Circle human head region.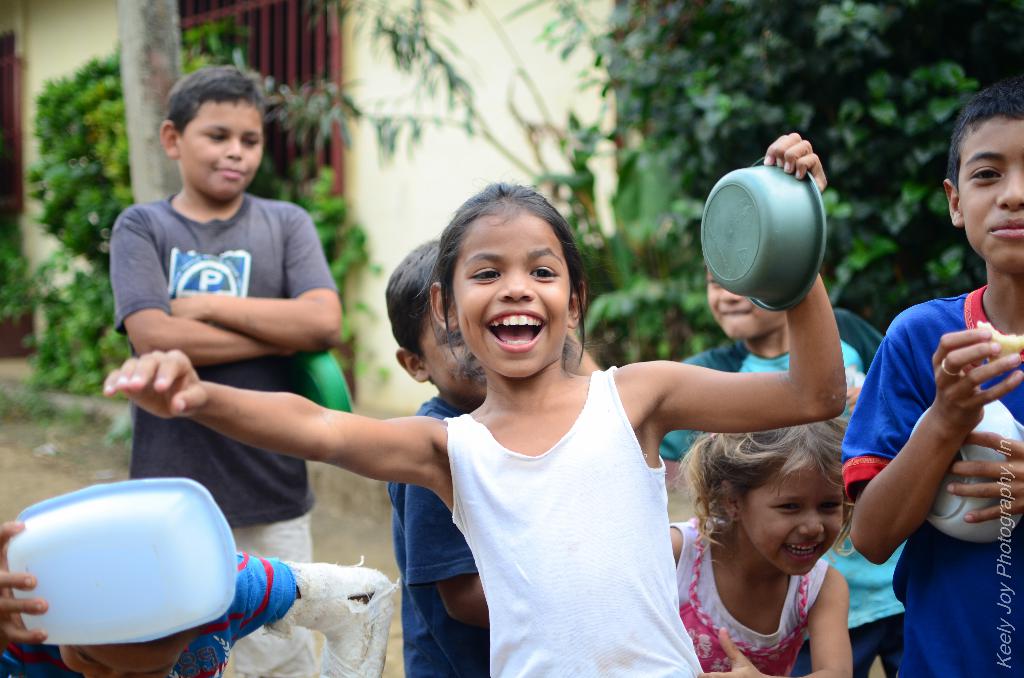
Region: 698:255:789:341.
